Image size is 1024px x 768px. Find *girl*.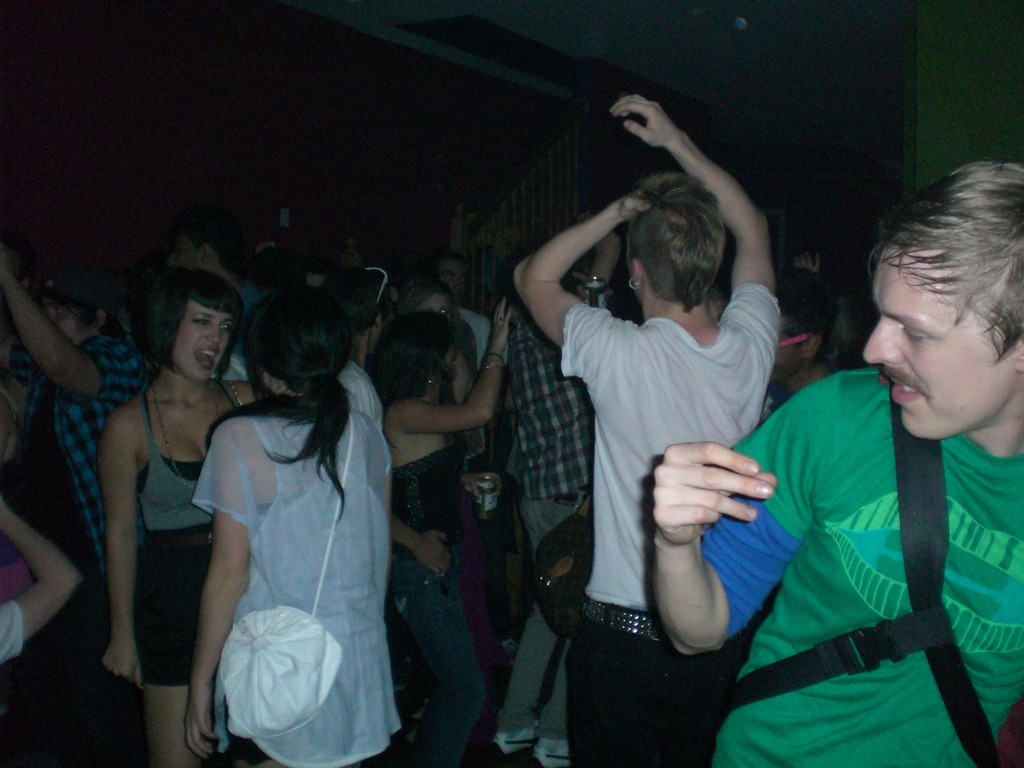
BBox(383, 300, 515, 761).
